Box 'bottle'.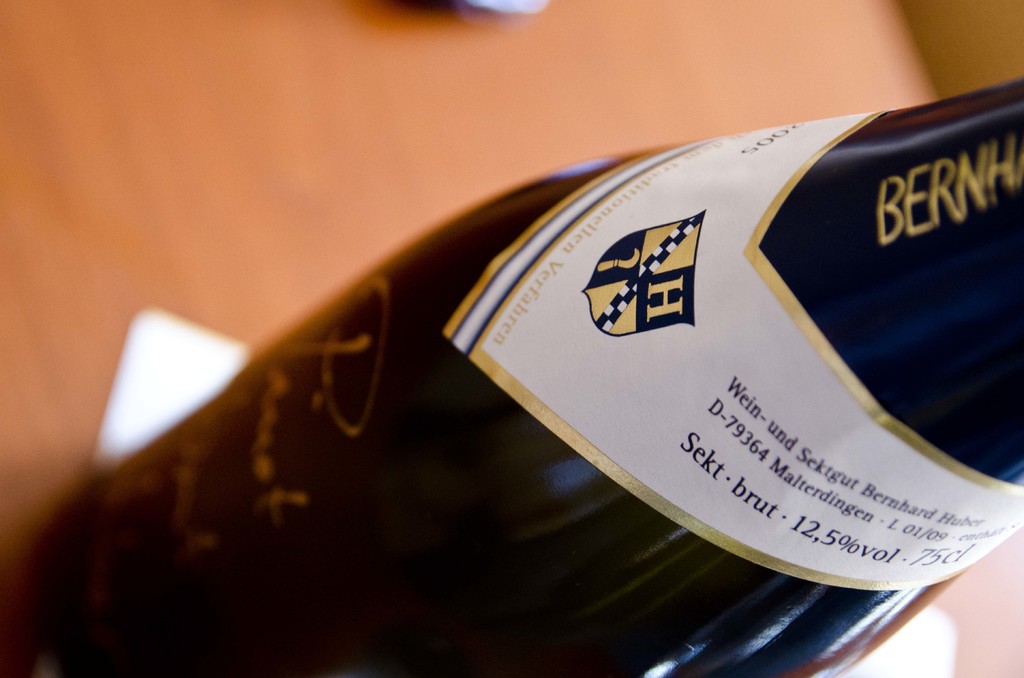
<bbox>42, 69, 1023, 677</bbox>.
